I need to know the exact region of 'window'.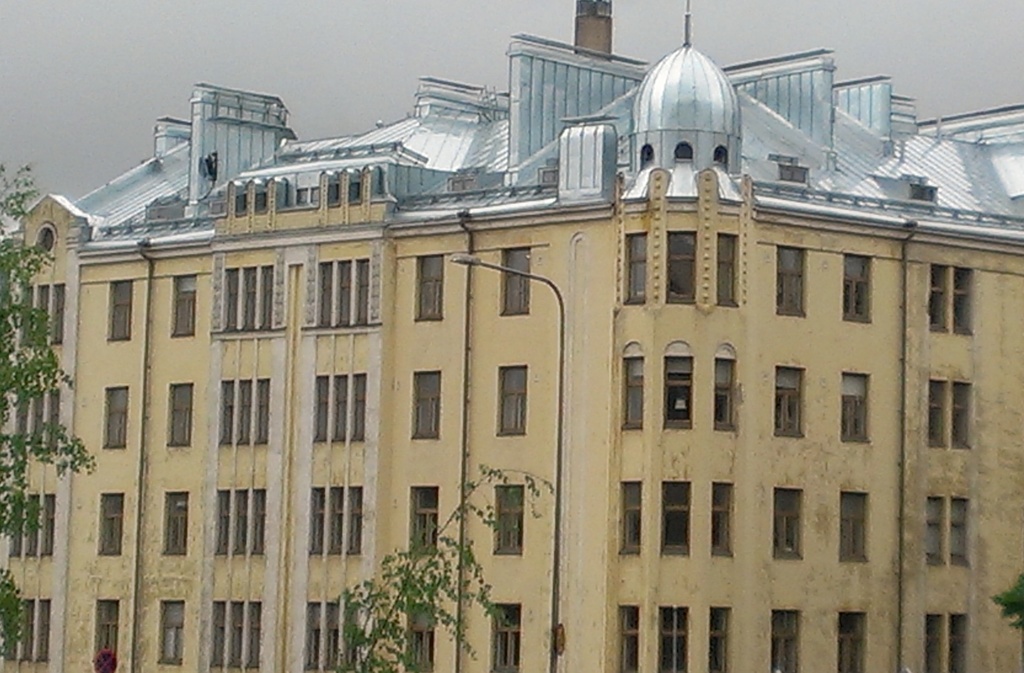
Region: select_region(716, 233, 735, 306).
